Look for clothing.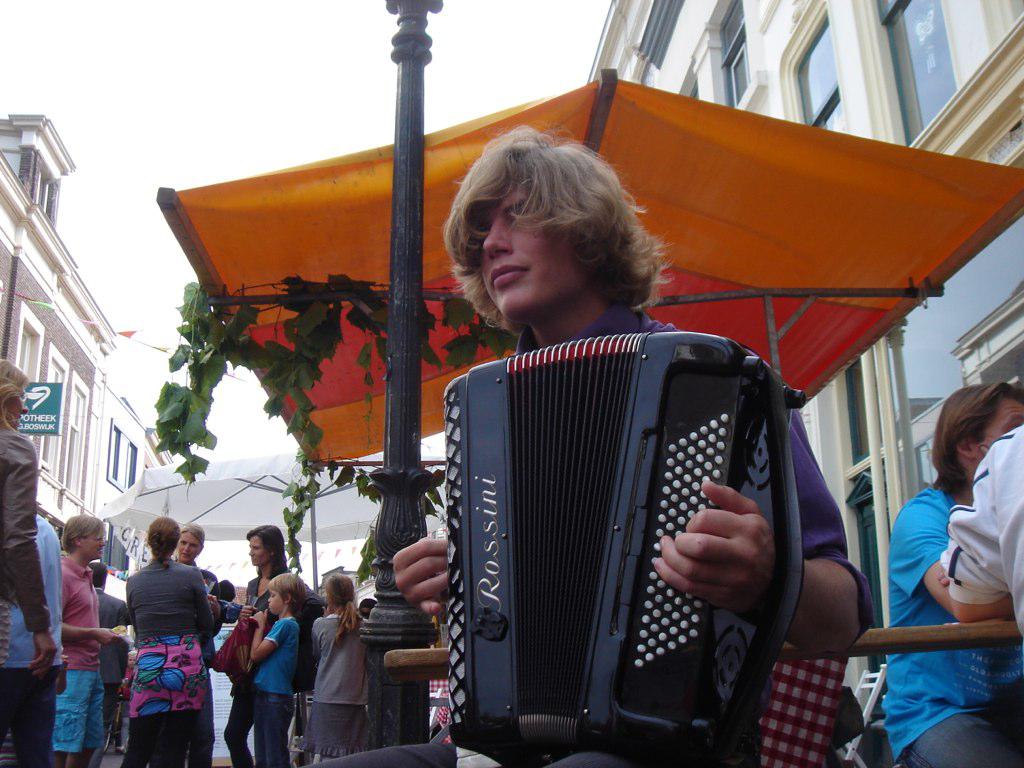
Found: left=254, top=617, right=304, bottom=767.
